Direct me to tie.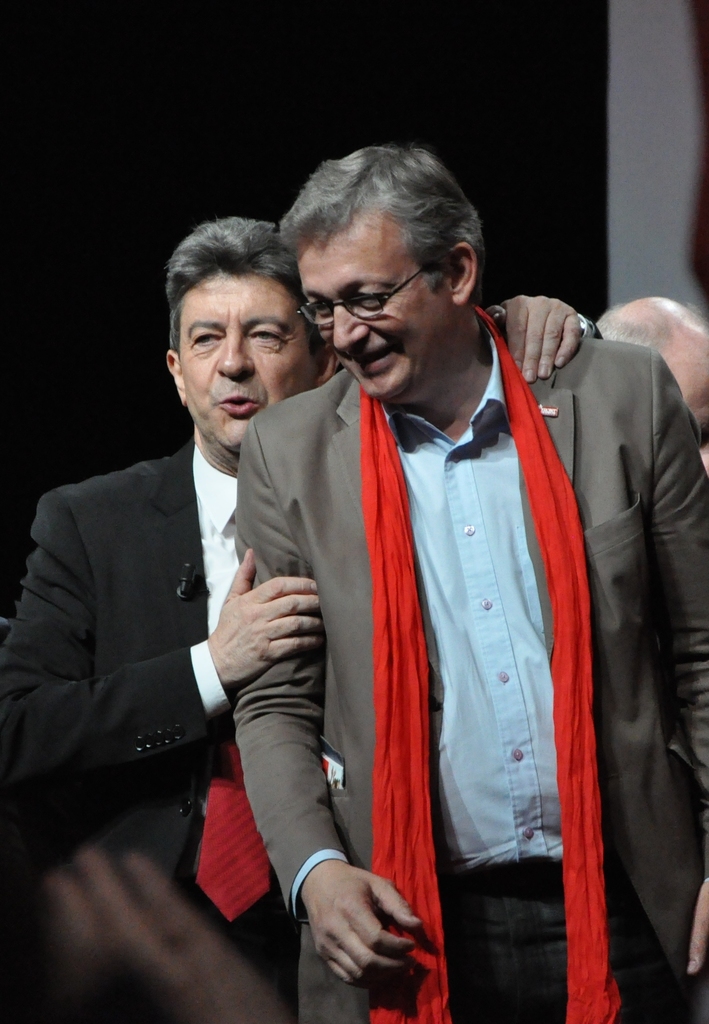
Direction: [left=196, top=718, right=271, bottom=919].
